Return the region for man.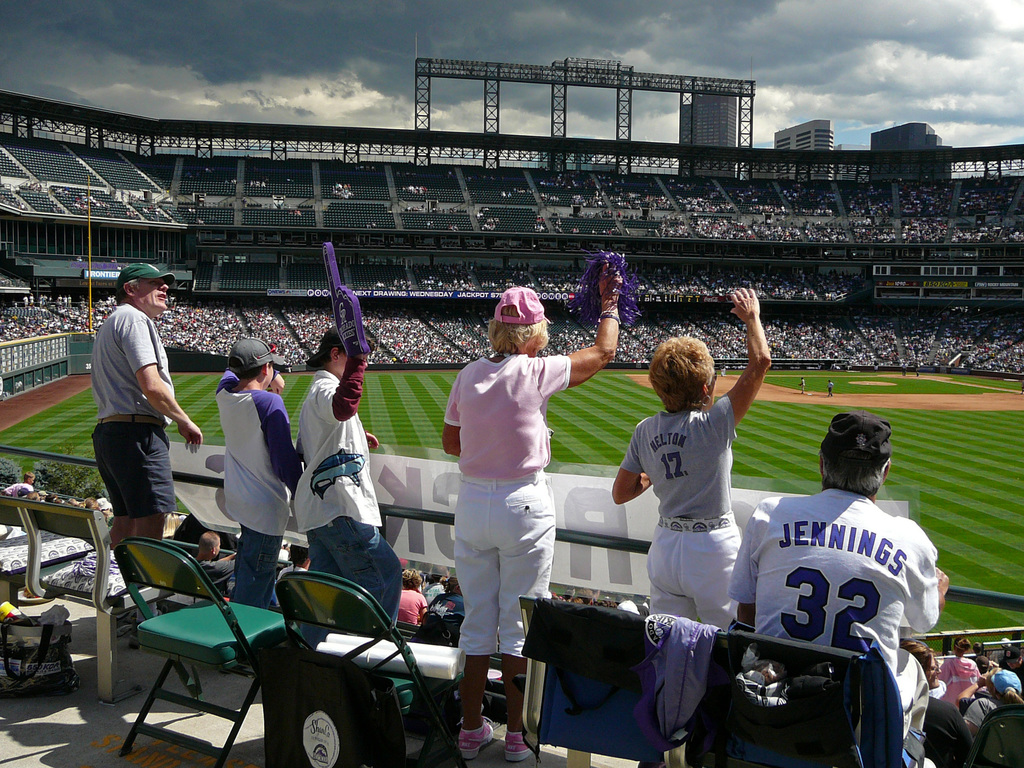
<region>278, 536, 324, 602</region>.
